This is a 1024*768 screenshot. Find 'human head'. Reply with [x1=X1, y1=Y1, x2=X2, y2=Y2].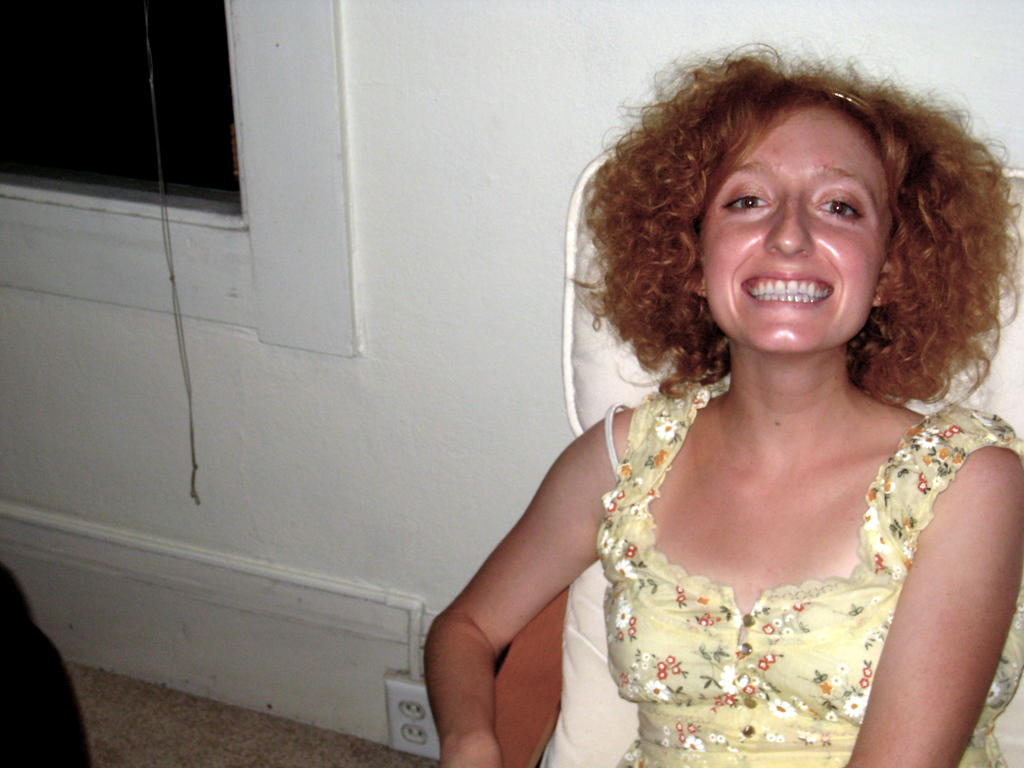
[x1=652, y1=62, x2=951, y2=349].
